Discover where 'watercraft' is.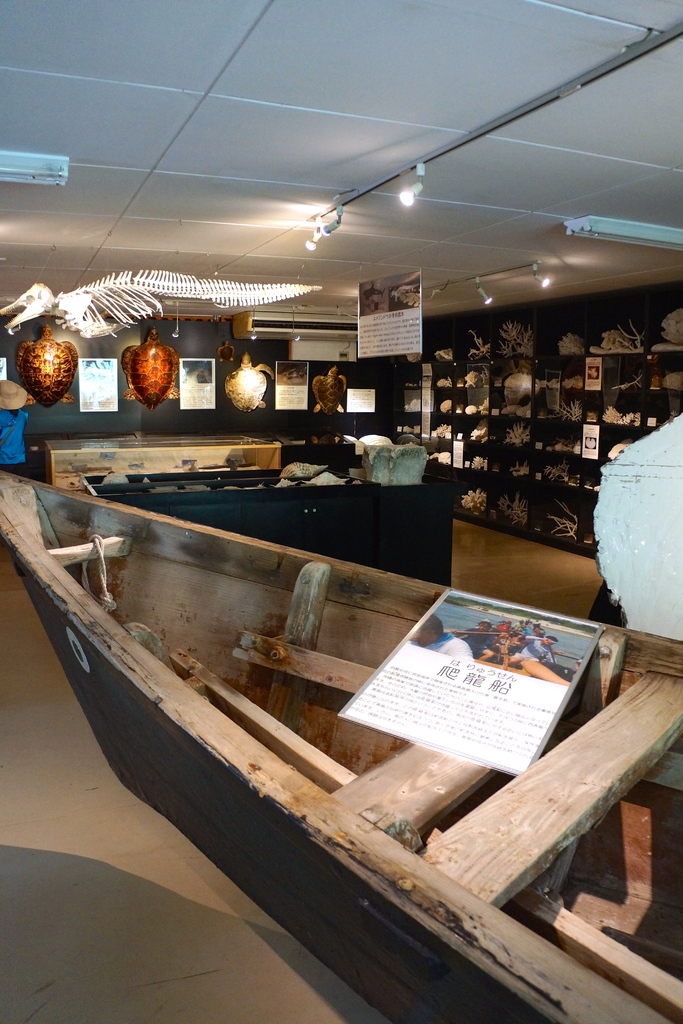
Discovered at left=0, top=461, right=682, bottom=1023.
